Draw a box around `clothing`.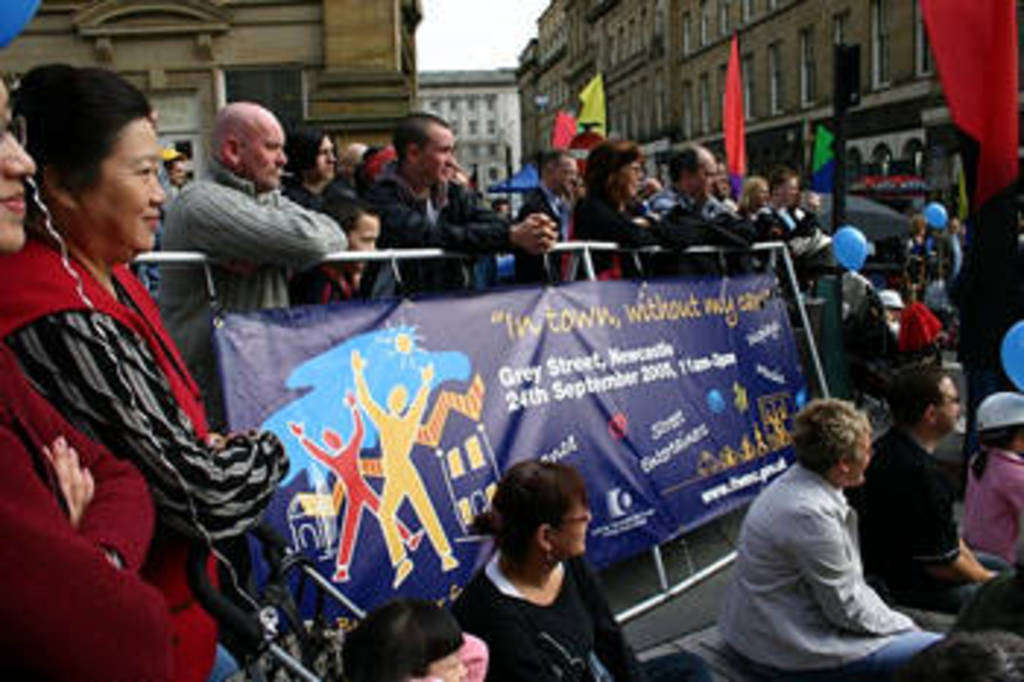
locate(149, 167, 331, 436).
